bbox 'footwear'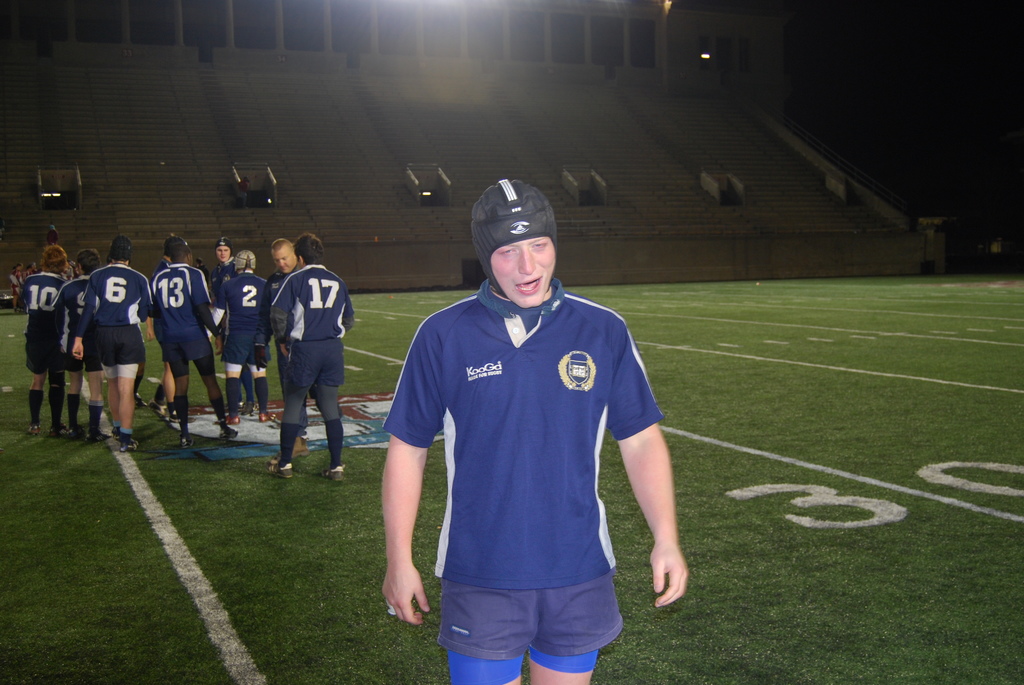
(259, 411, 275, 423)
